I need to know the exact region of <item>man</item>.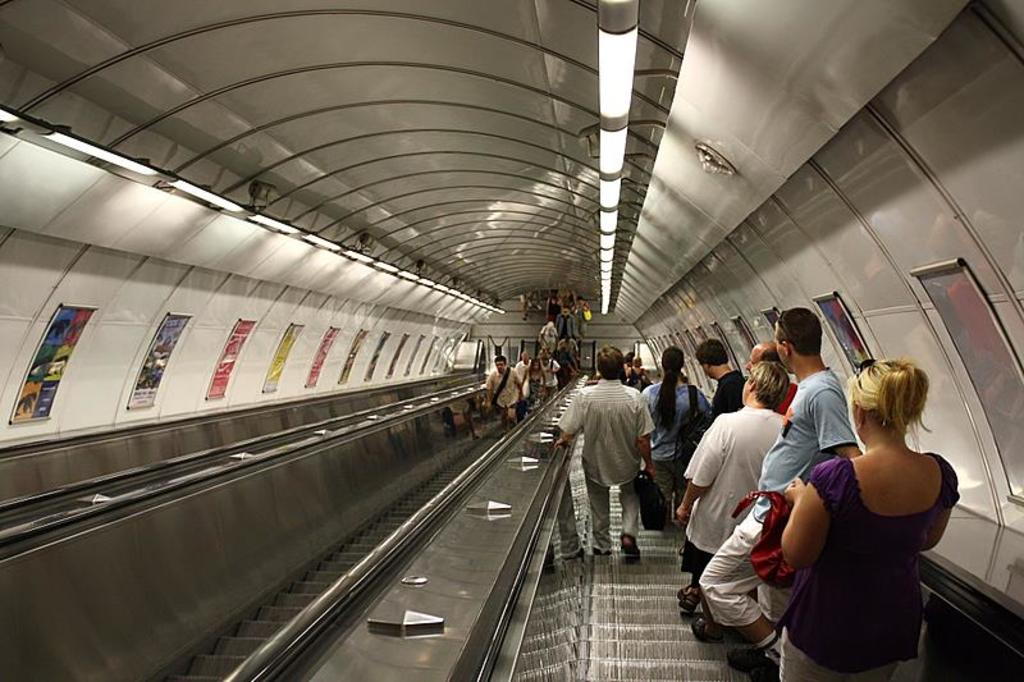
Region: l=541, t=354, r=557, b=392.
